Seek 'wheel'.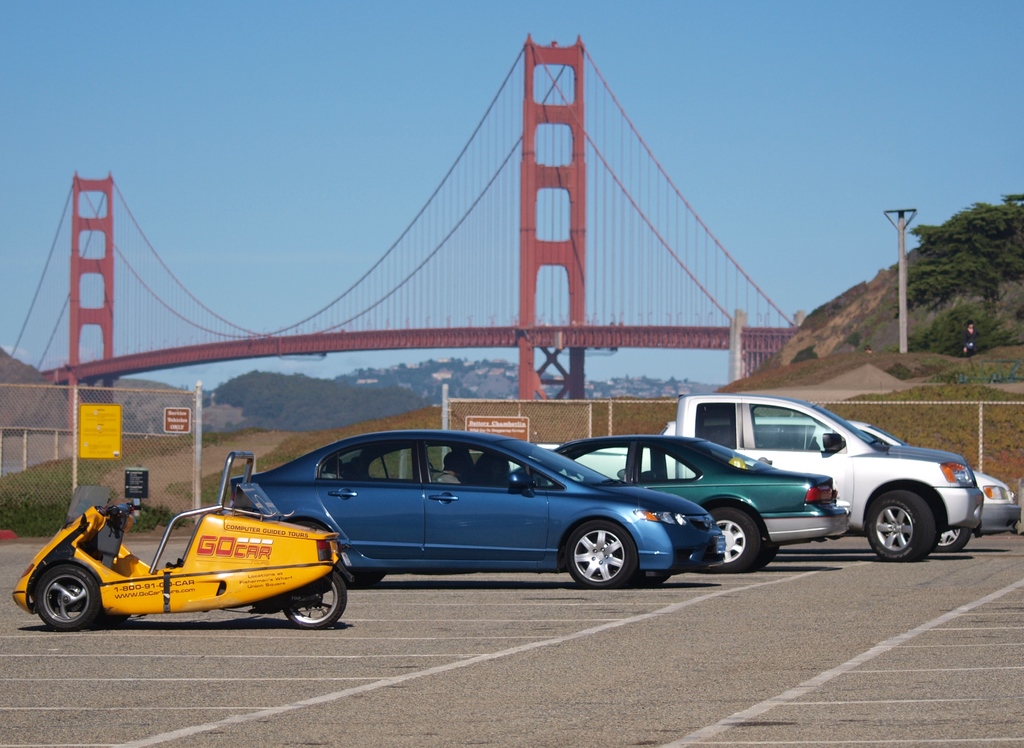
[x1=636, y1=573, x2=669, y2=591].
